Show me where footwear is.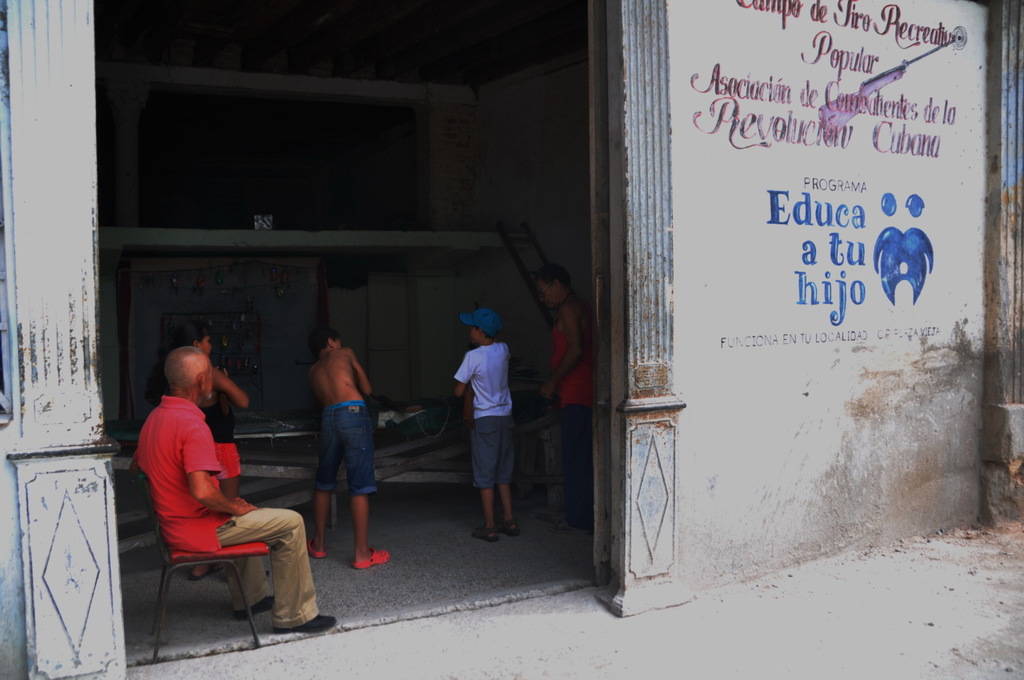
footwear is at rect(272, 613, 338, 632).
